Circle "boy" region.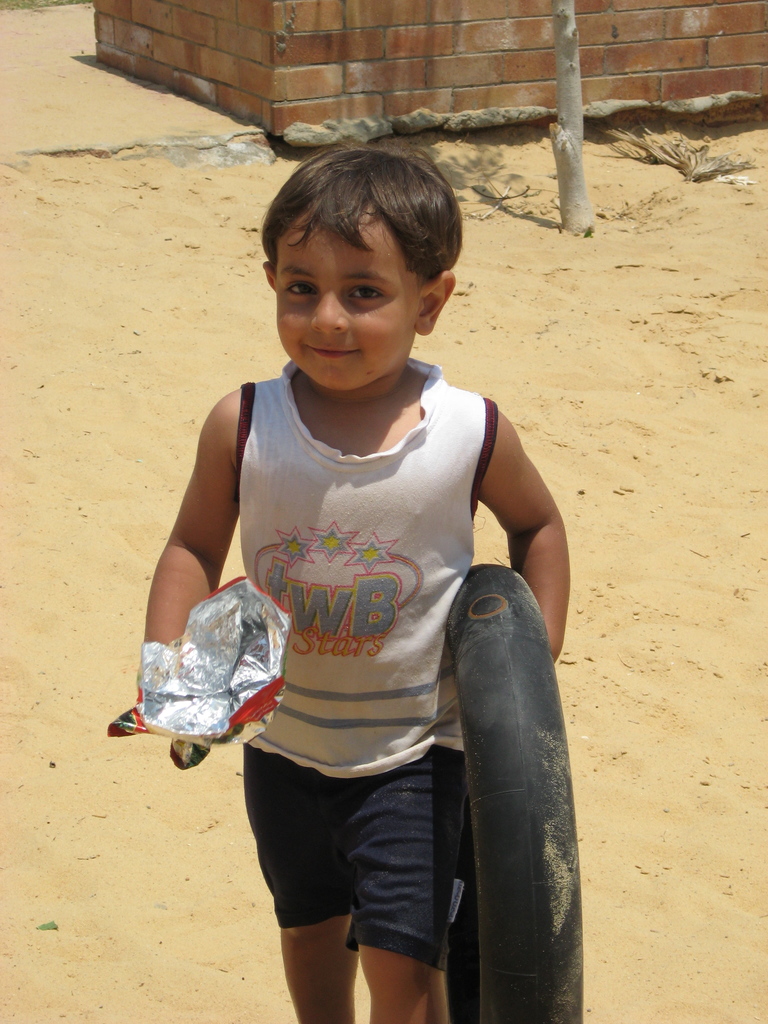
Region: select_region(126, 124, 572, 1023).
